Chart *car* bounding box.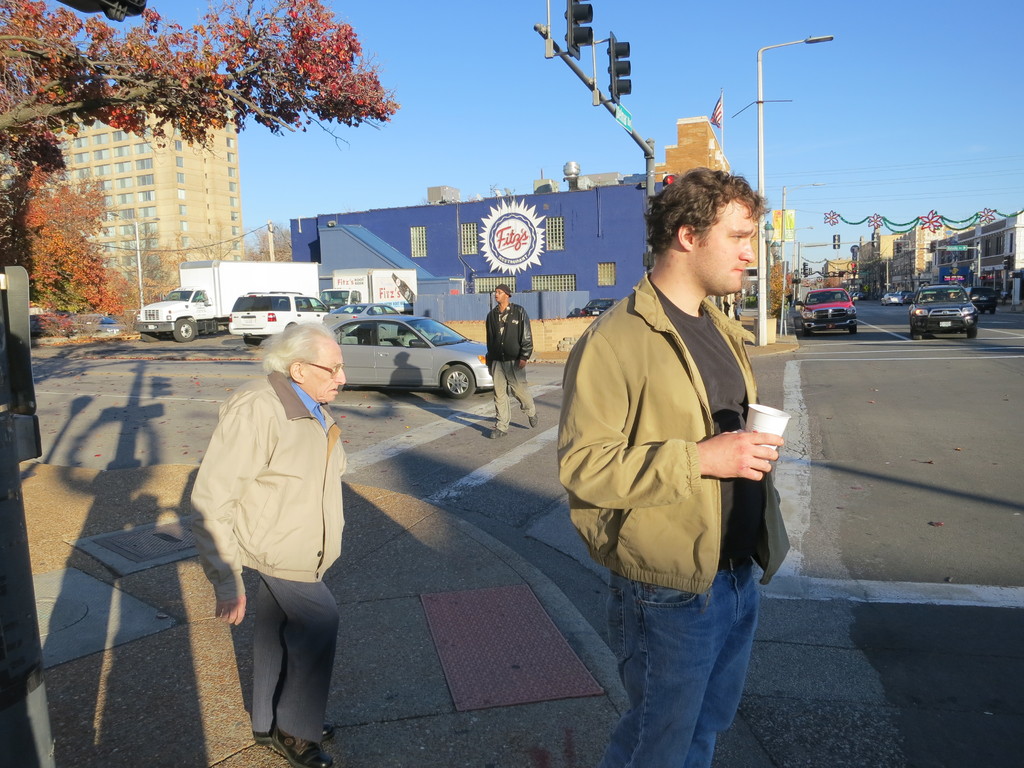
Charted: {"left": 791, "top": 285, "right": 861, "bottom": 339}.
